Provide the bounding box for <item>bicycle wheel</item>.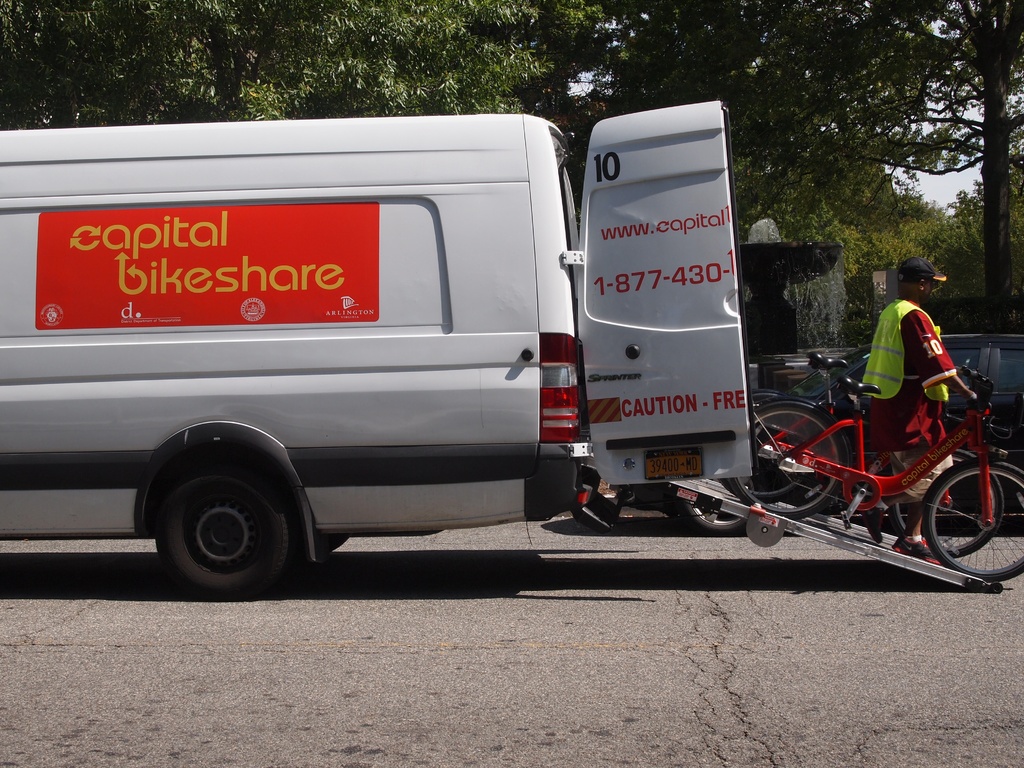
[888, 451, 1004, 564].
